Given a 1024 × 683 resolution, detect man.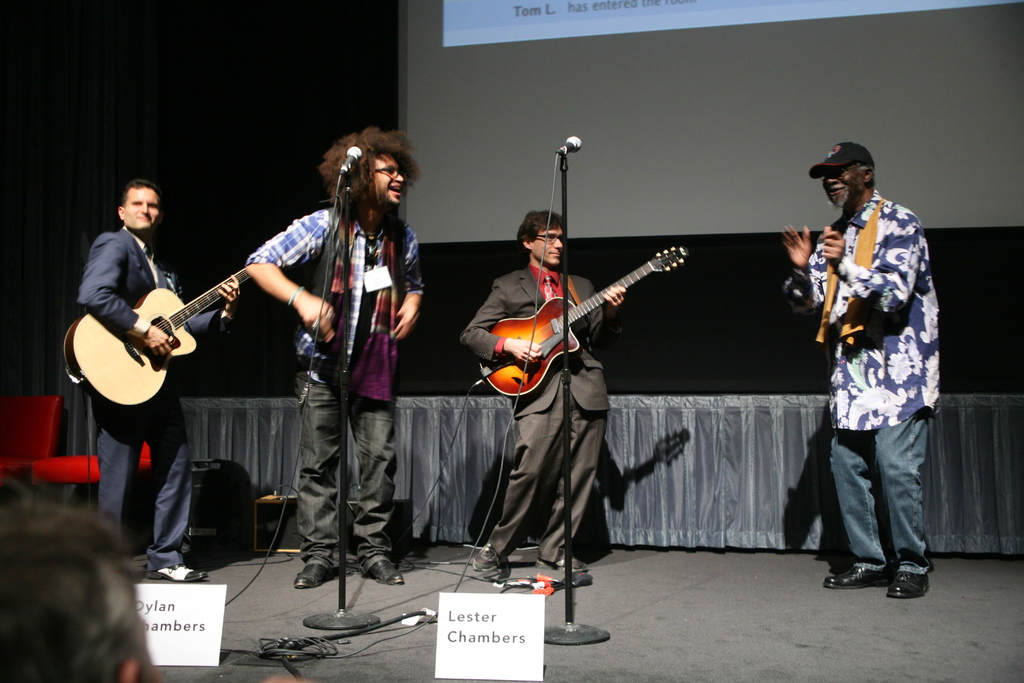
box(59, 176, 215, 585).
